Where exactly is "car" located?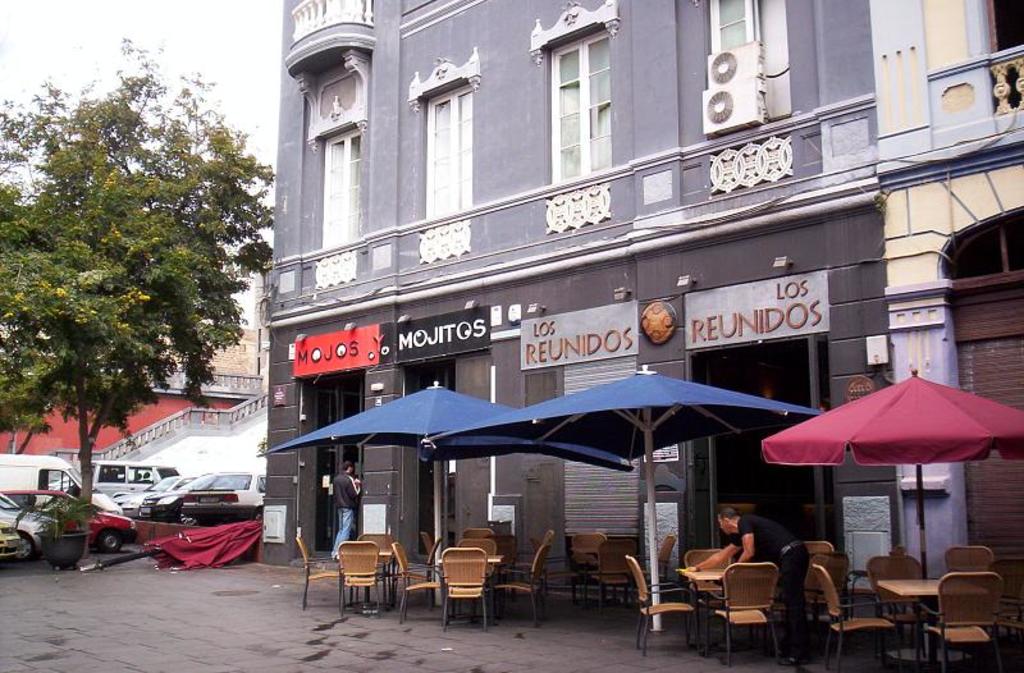
Its bounding box is x1=0, y1=487, x2=136, y2=554.
